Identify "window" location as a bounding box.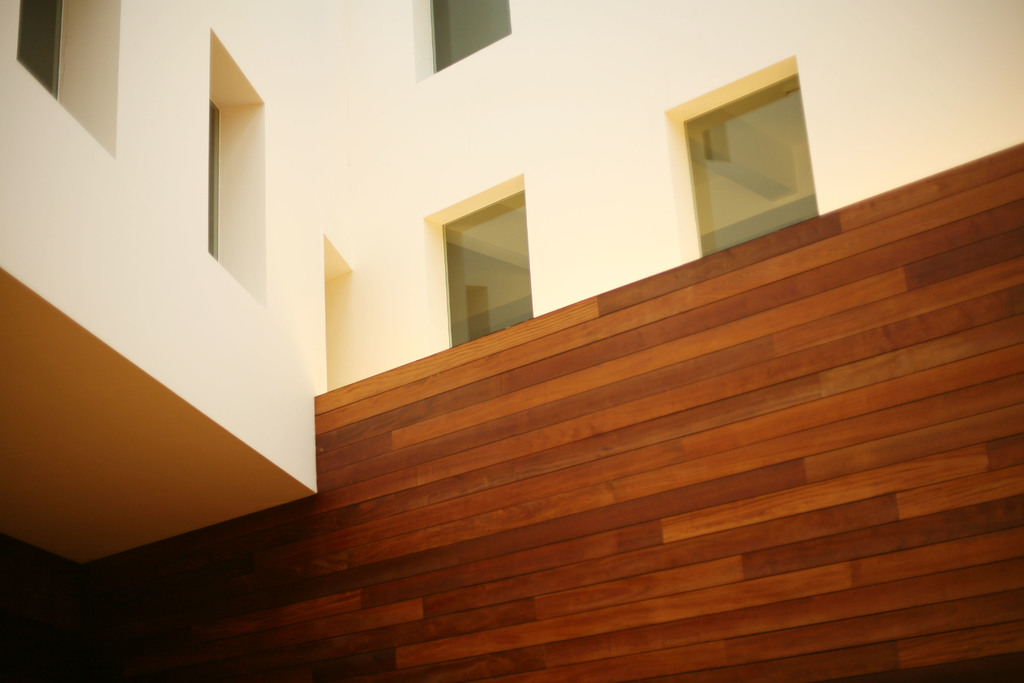
box(323, 235, 354, 391).
